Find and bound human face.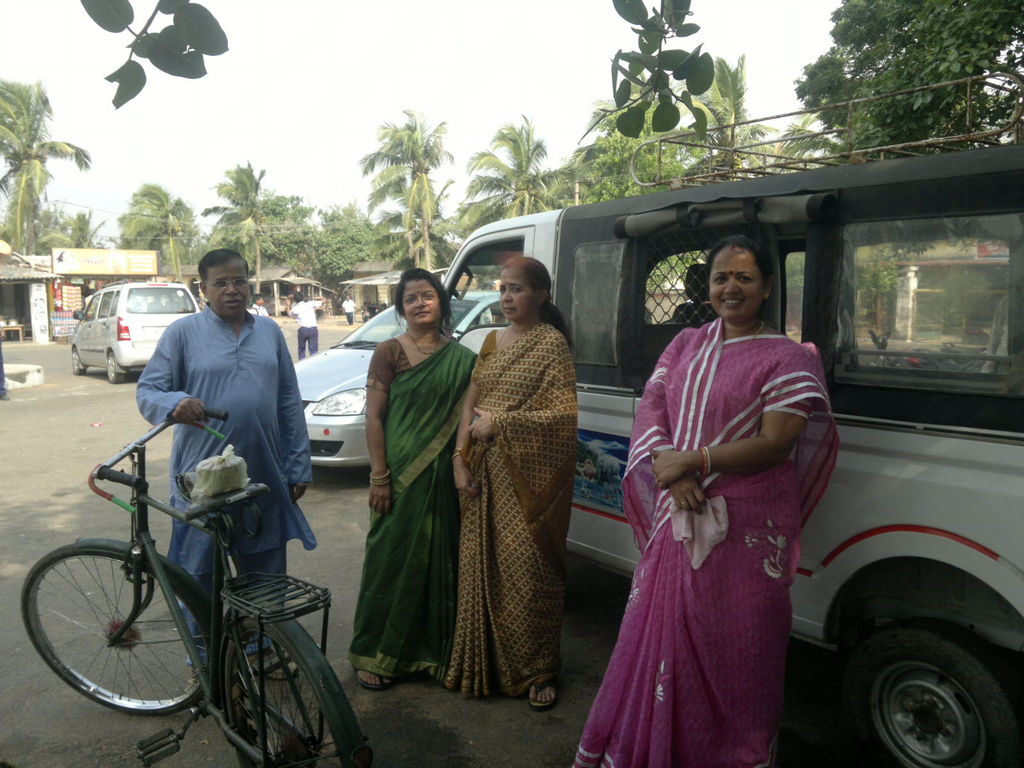
Bound: (500, 264, 542, 327).
